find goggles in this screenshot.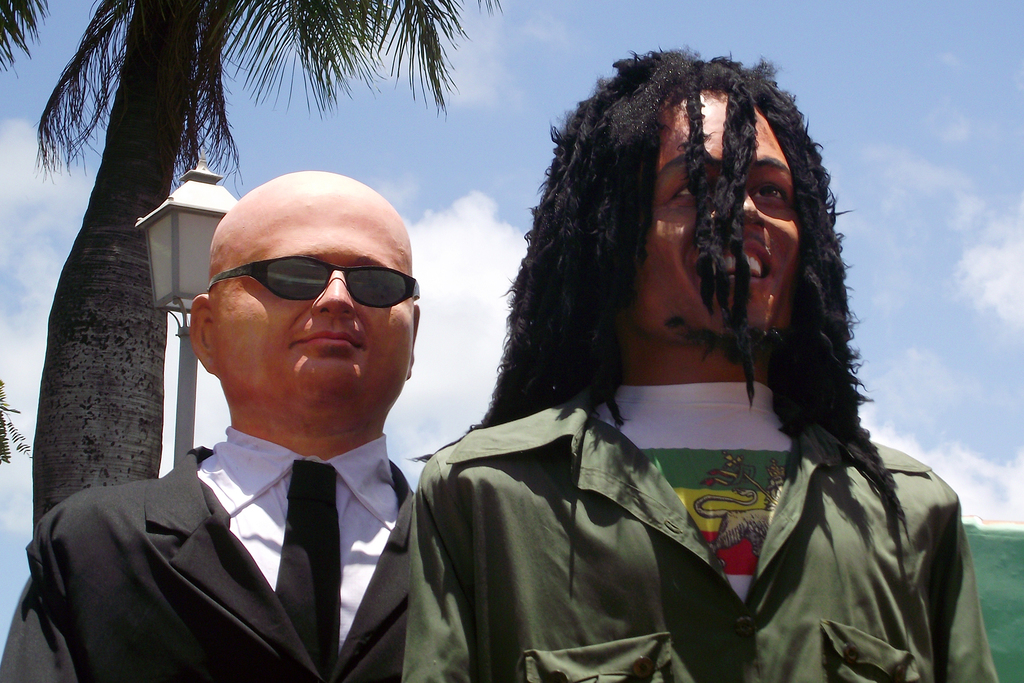
The bounding box for goggles is select_region(220, 243, 422, 320).
